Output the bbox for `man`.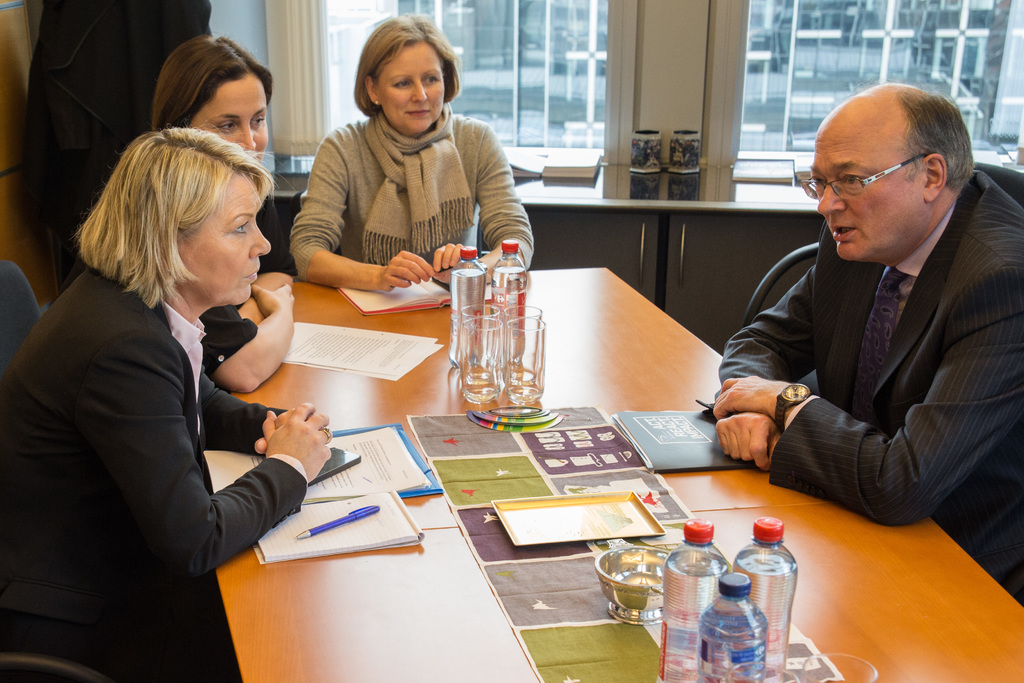
pyautogui.locateOnScreen(747, 62, 1014, 630).
